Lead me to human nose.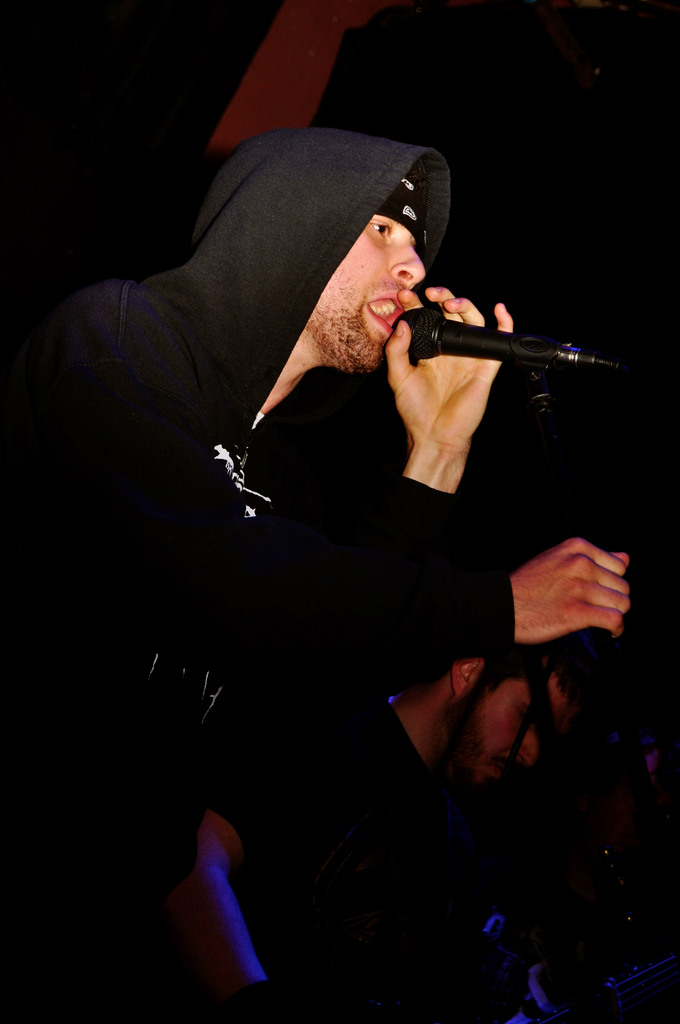
Lead to {"x1": 387, "y1": 240, "x2": 421, "y2": 285}.
